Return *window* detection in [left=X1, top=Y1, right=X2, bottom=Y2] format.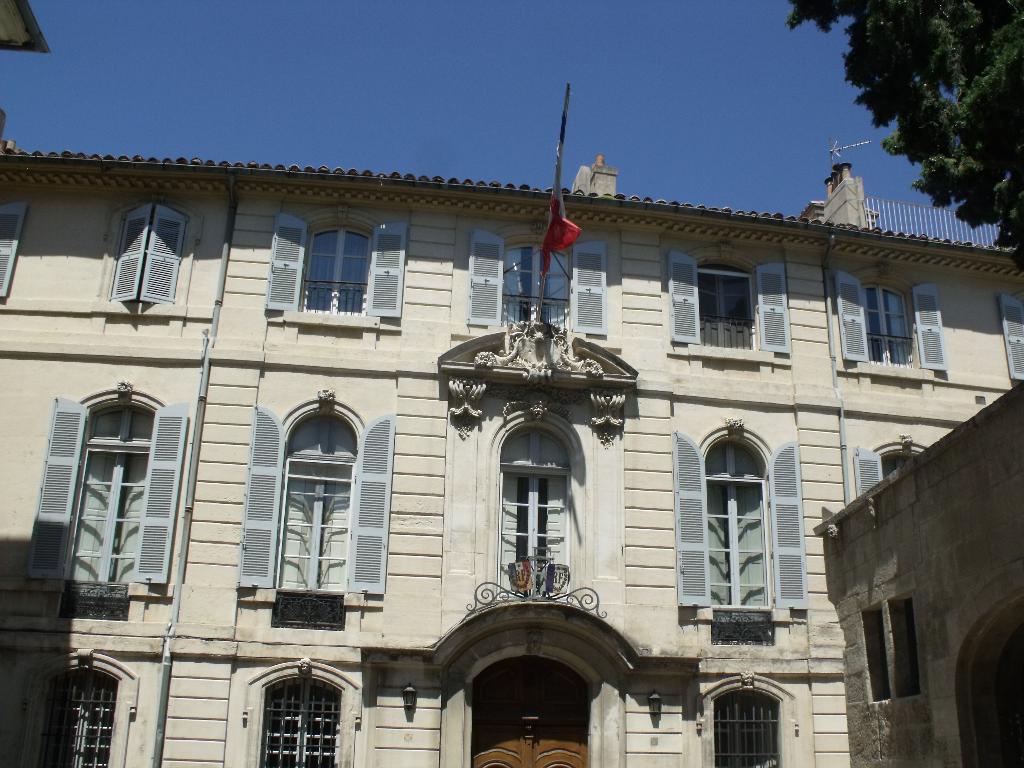
[left=666, top=413, right=804, bottom=627].
